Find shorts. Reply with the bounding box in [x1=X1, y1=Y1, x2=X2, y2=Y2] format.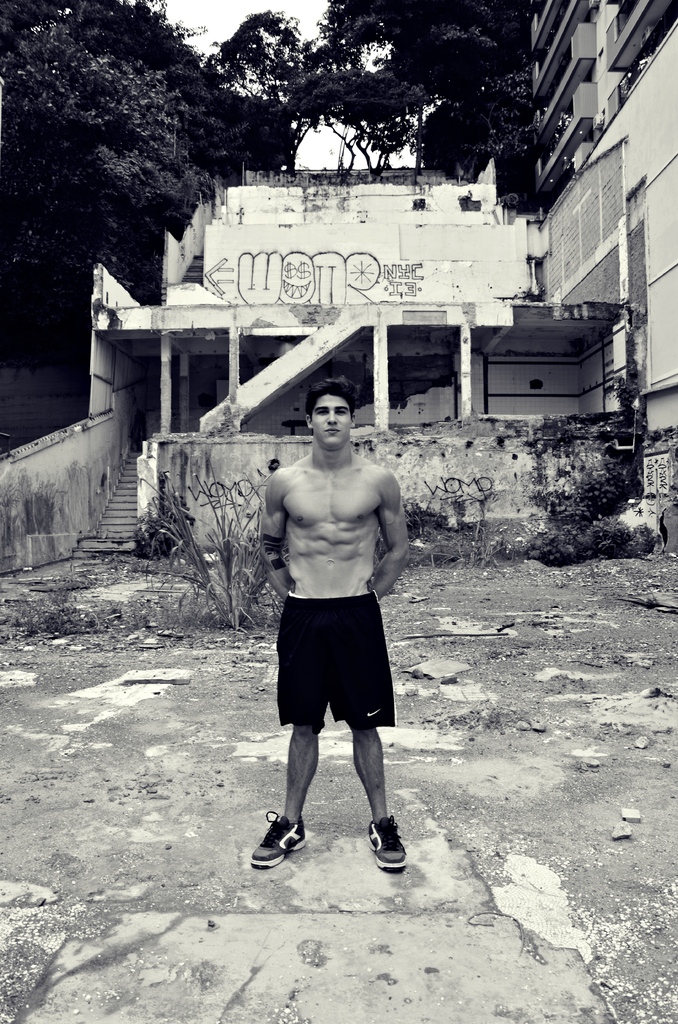
[x1=266, y1=589, x2=405, y2=723].
